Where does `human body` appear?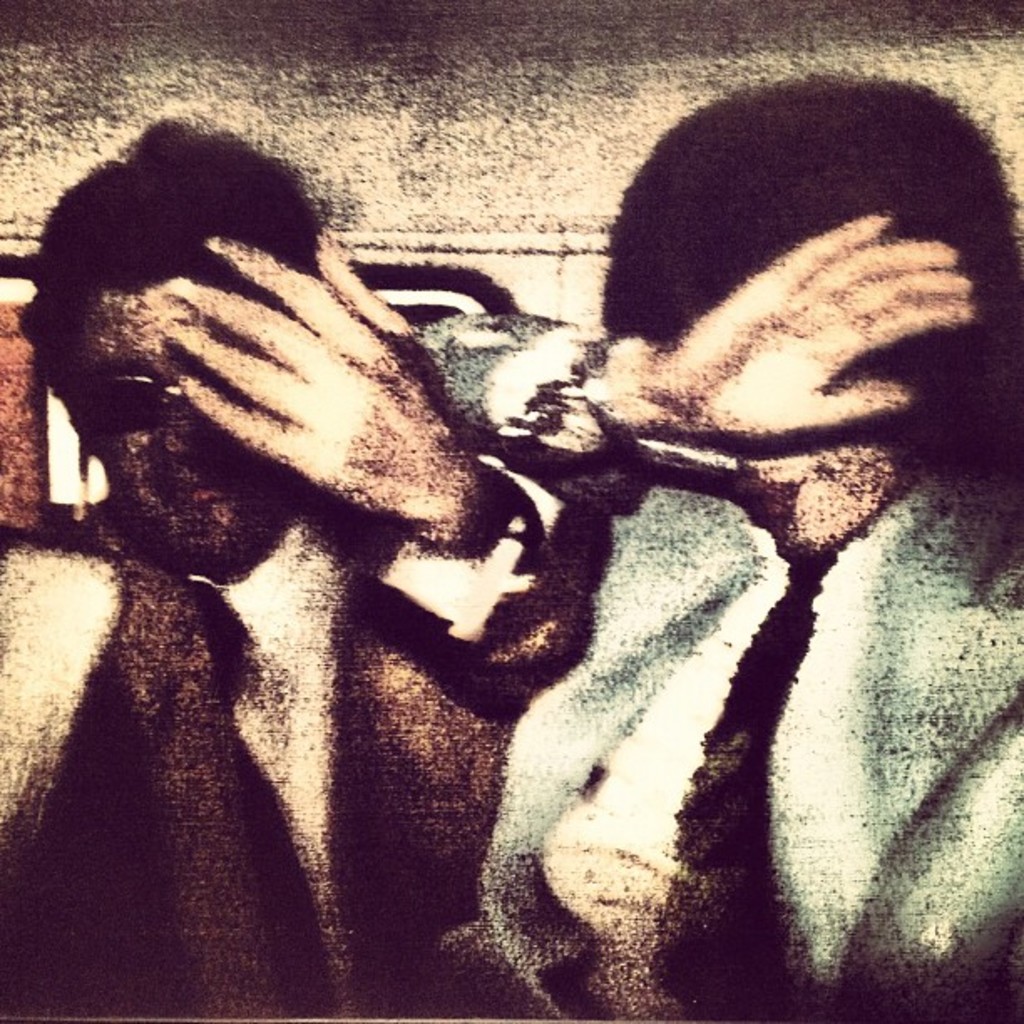
Appears at x1=472 y1=214 x2=1022 y2=1022.
